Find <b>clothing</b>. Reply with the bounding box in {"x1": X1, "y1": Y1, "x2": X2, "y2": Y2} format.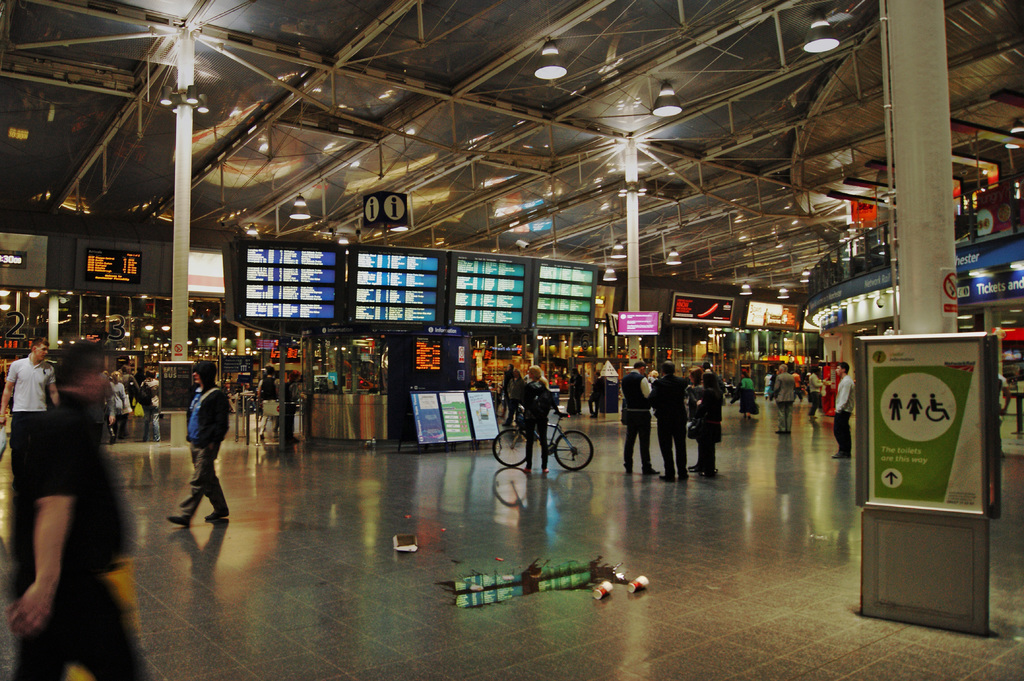
{"x1": 177, "y1": 363, "x2": 232, "y2": 519}.
